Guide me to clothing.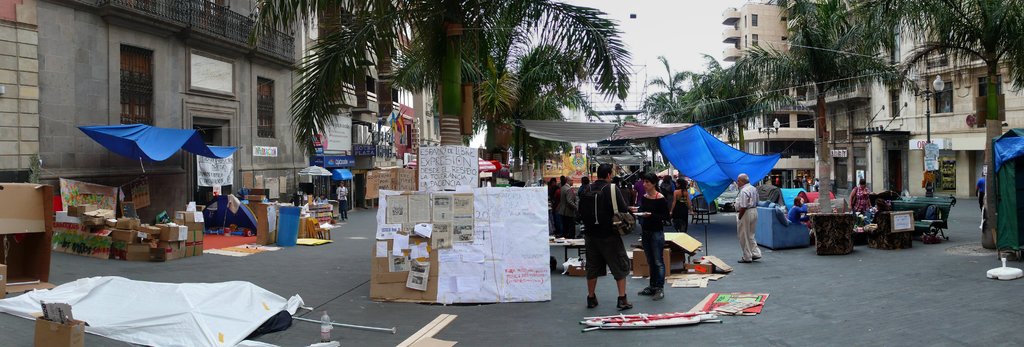
Guidance: 675 199 689 236.
